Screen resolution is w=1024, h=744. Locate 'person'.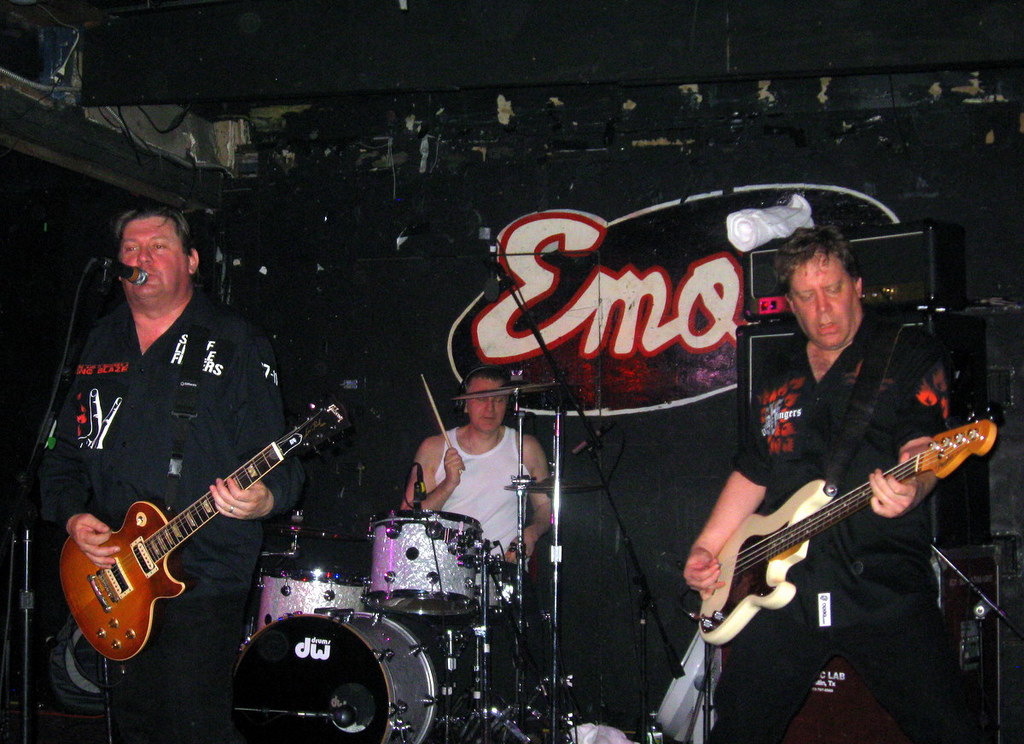
l=393, t=366, r=550, b=587.
